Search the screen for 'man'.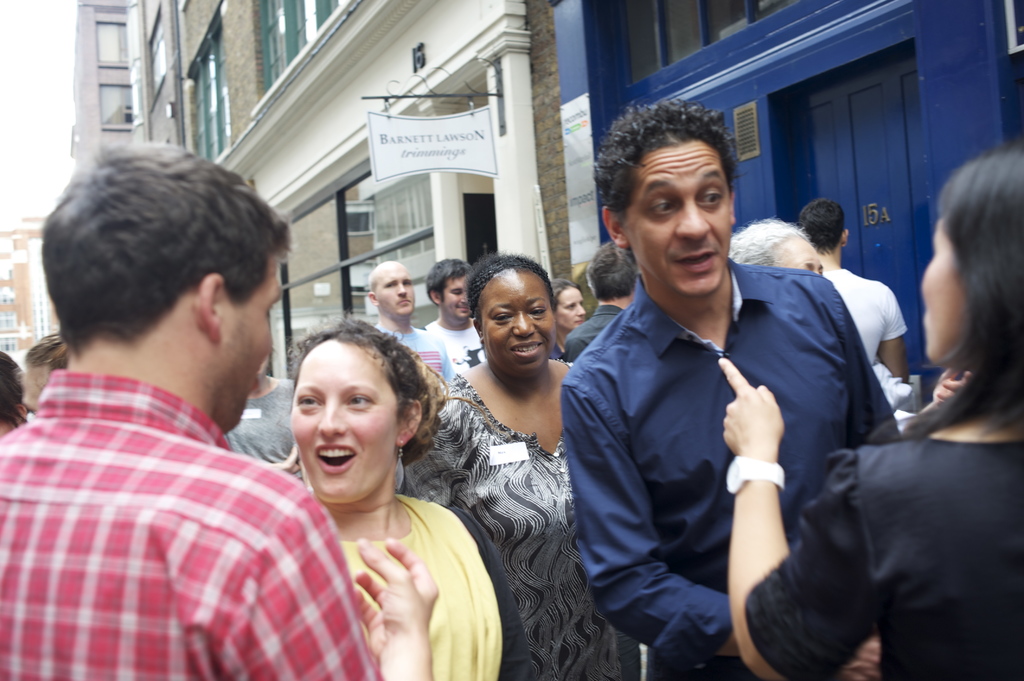
Found at crop(230, 355, 299, 475).
